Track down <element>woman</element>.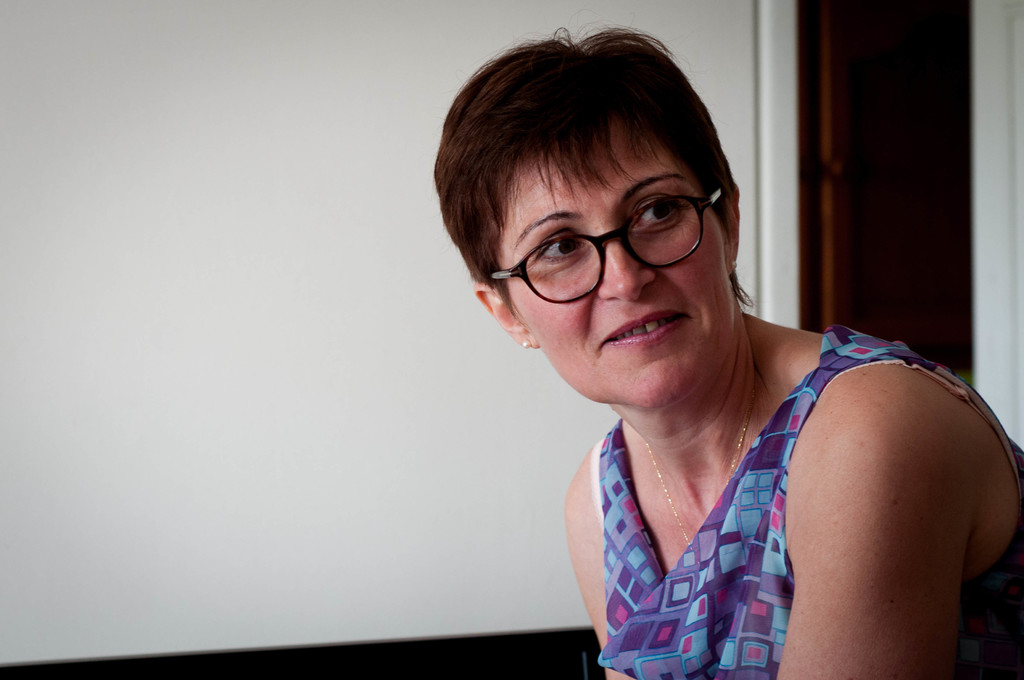
Tracked to detection(431, 49, 1014, 663).
